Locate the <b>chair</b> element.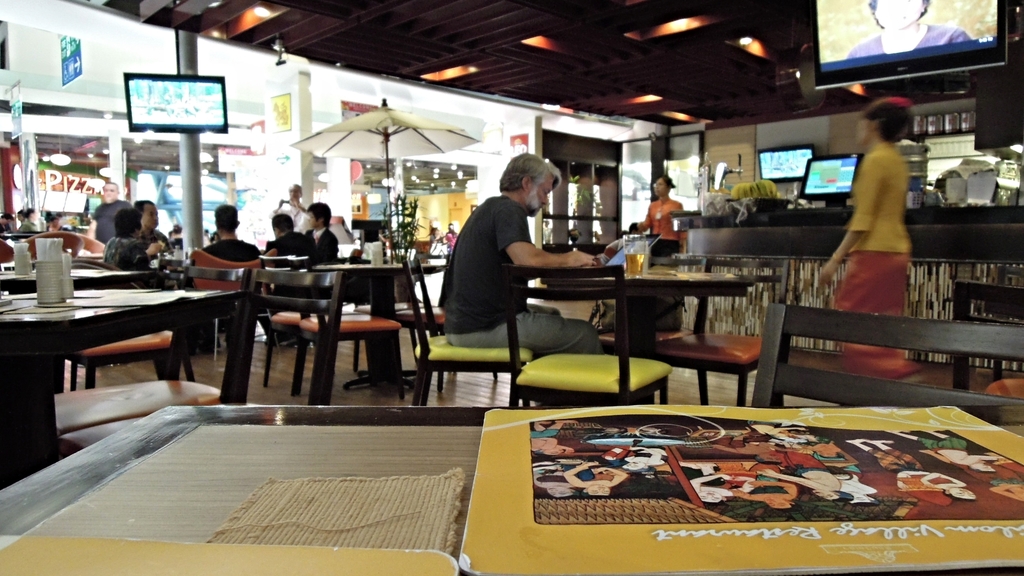
Element bbox: <box>56,267,340,440</box>.
